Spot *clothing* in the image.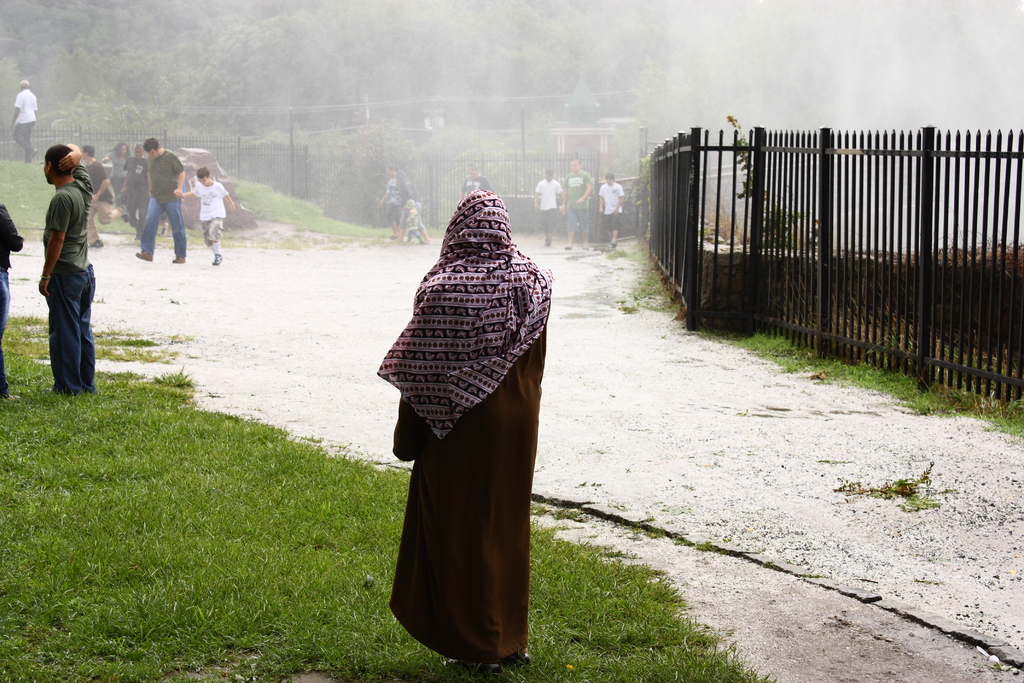
*clothing* found at [378,172,411,234].
